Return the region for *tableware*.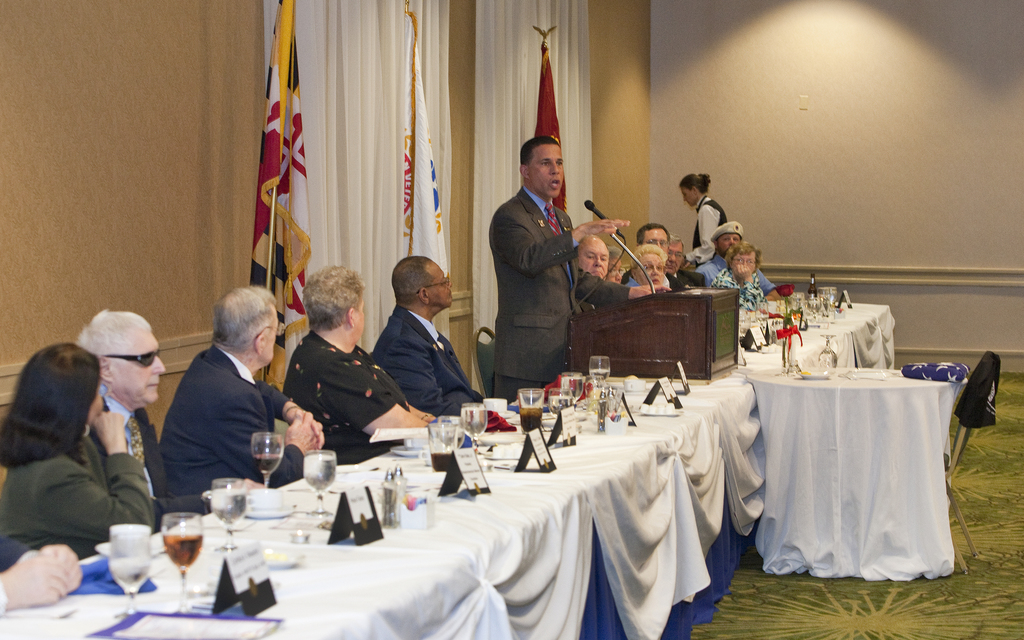
456, 398, 488, 445.
